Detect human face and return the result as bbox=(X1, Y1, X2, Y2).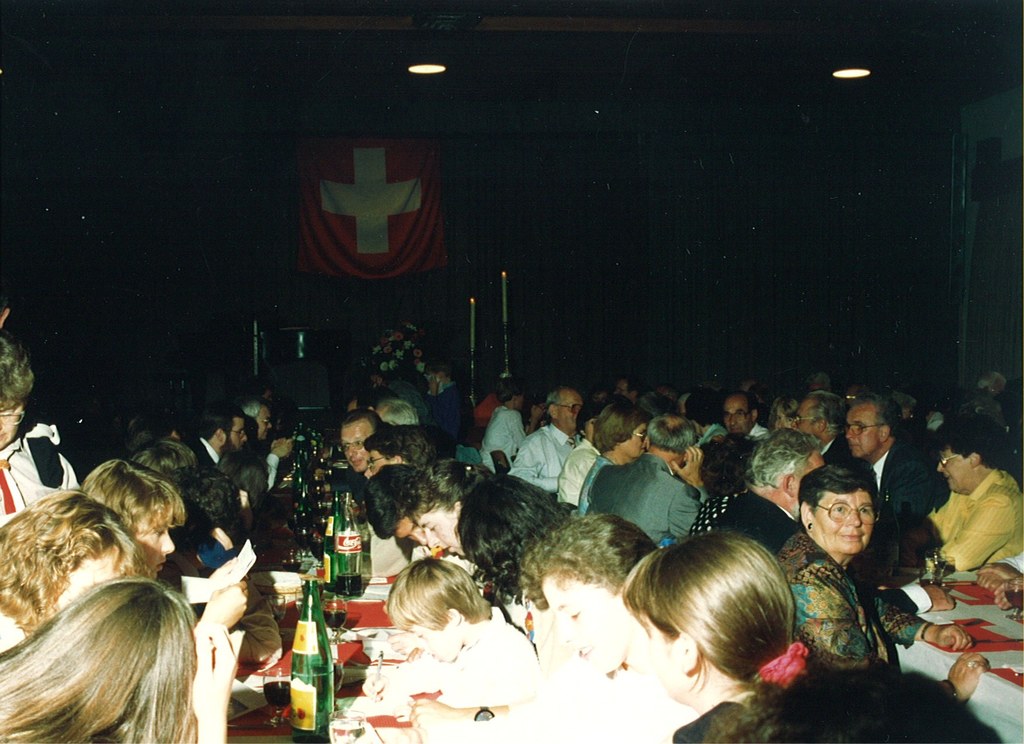
bbox=(843, 408, 874, 459).
